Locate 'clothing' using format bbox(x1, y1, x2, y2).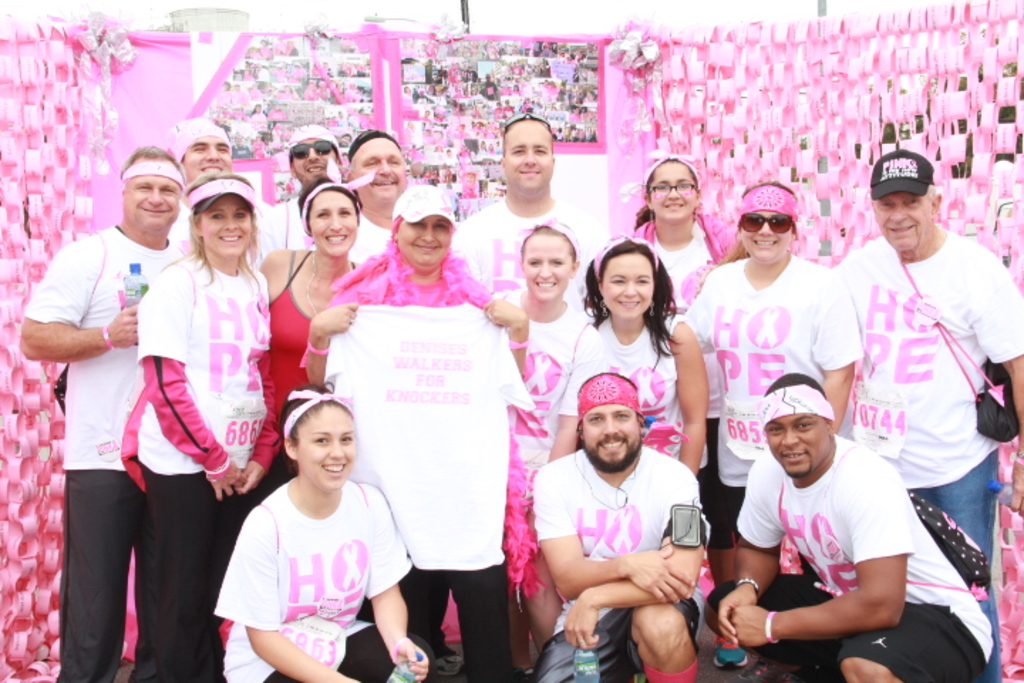
bbox(690, 249, 859, 542).
